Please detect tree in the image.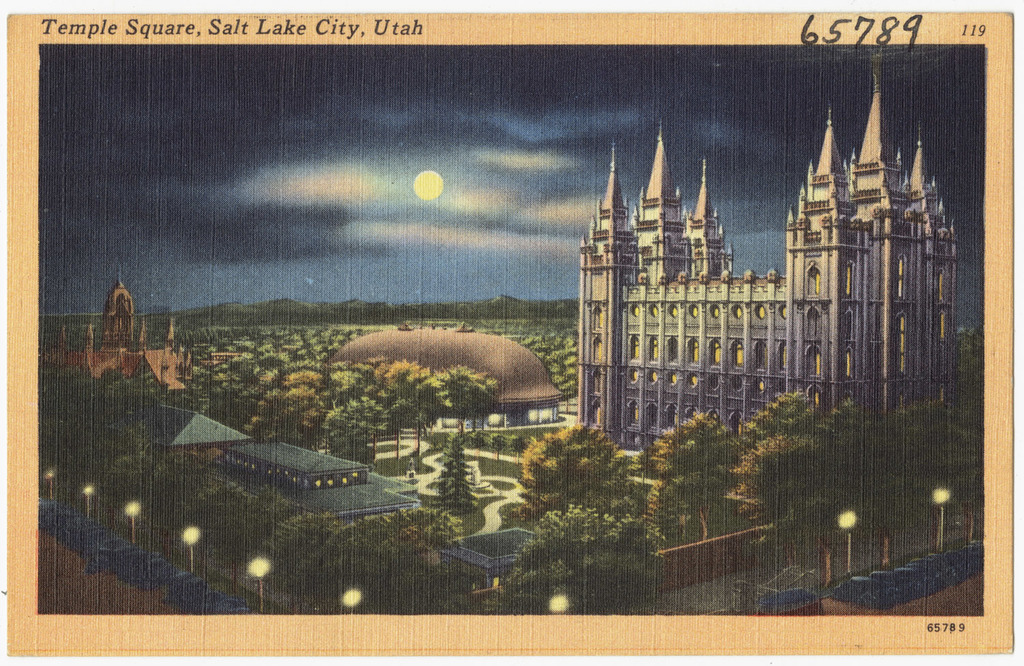
(36,367,165,482).
